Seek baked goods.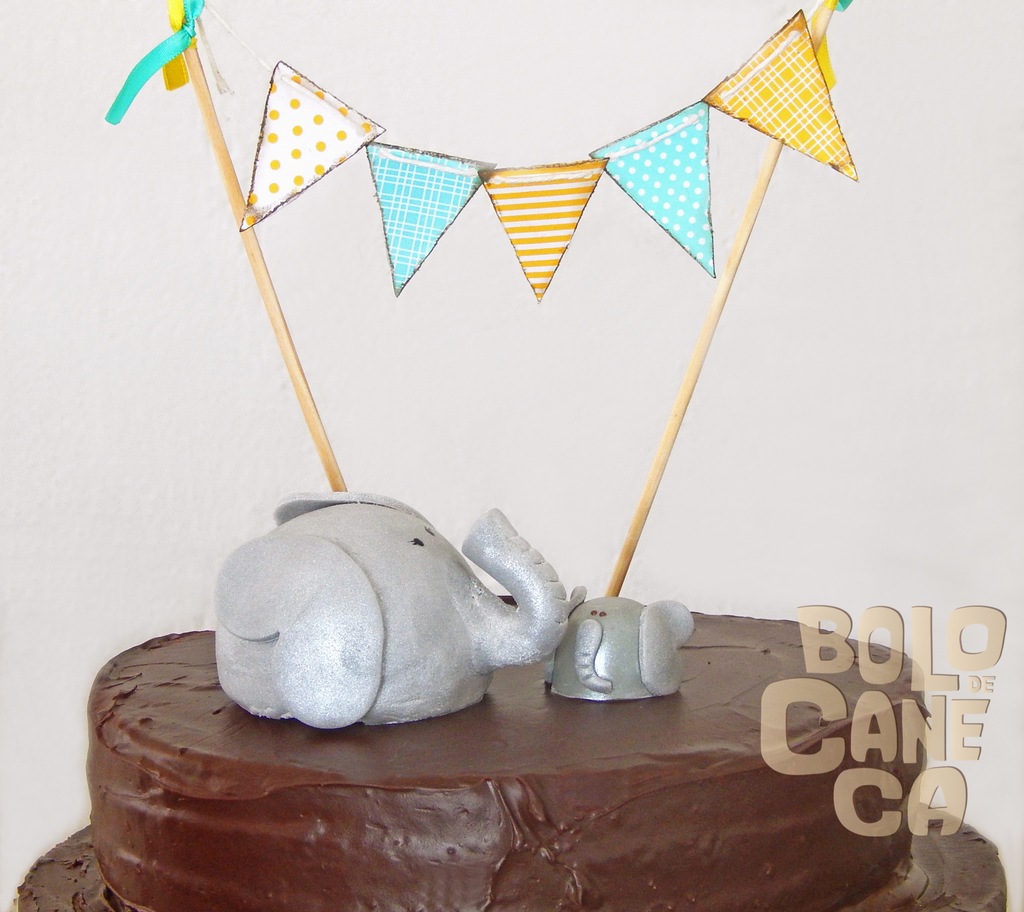
[14,593,1019,911].
